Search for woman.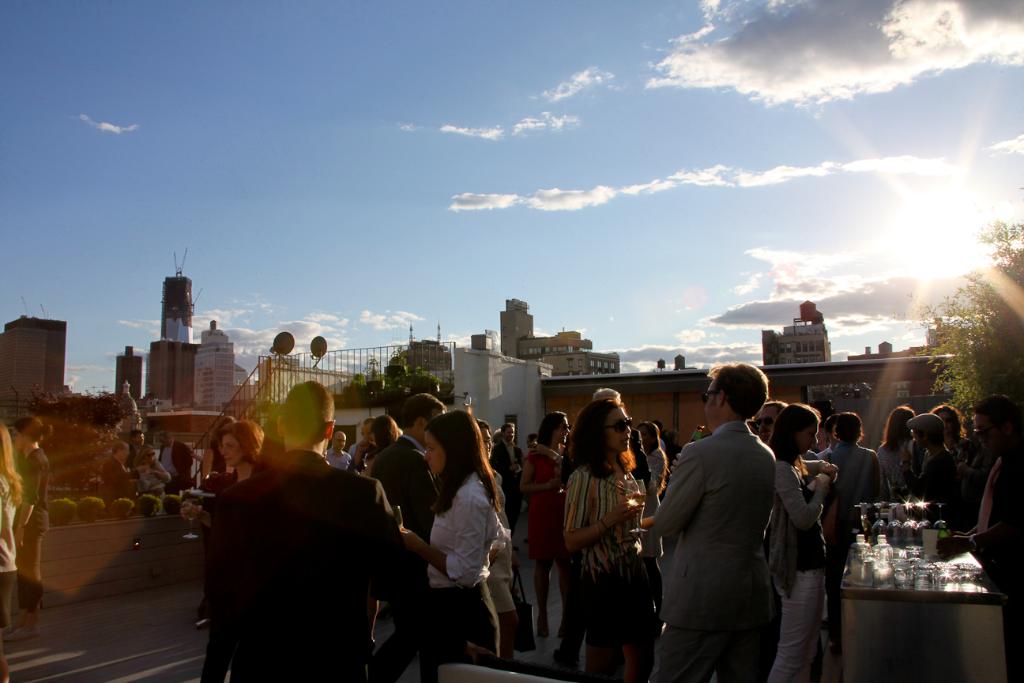
Found at bbox=(350, 401, 419, 499).
